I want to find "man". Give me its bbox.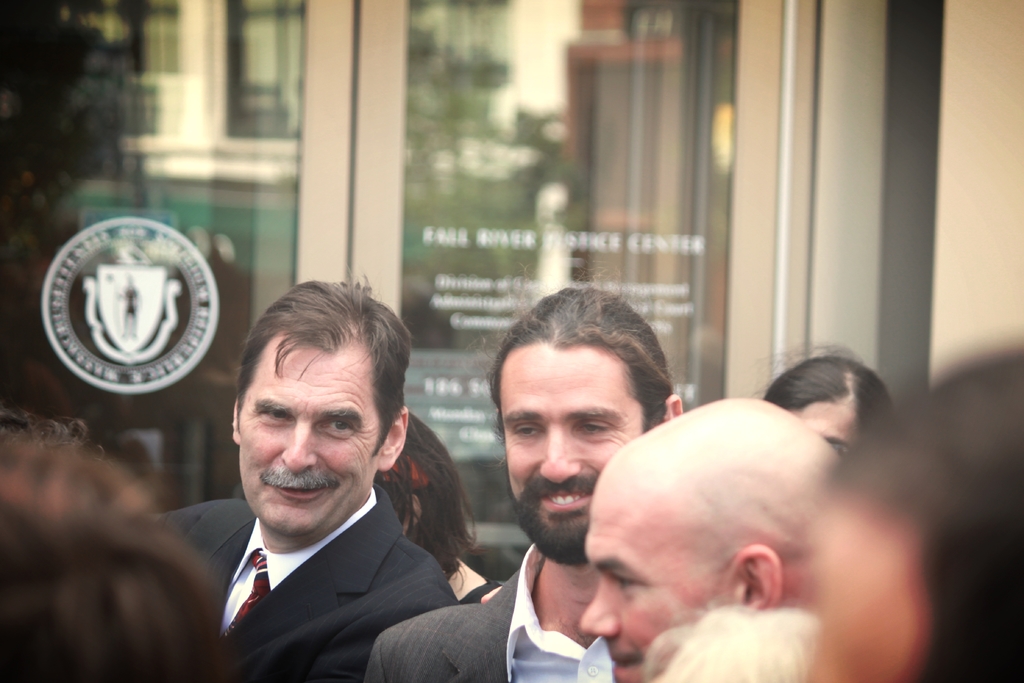
(x1=157, y1=268, x2=462, y2=682).
